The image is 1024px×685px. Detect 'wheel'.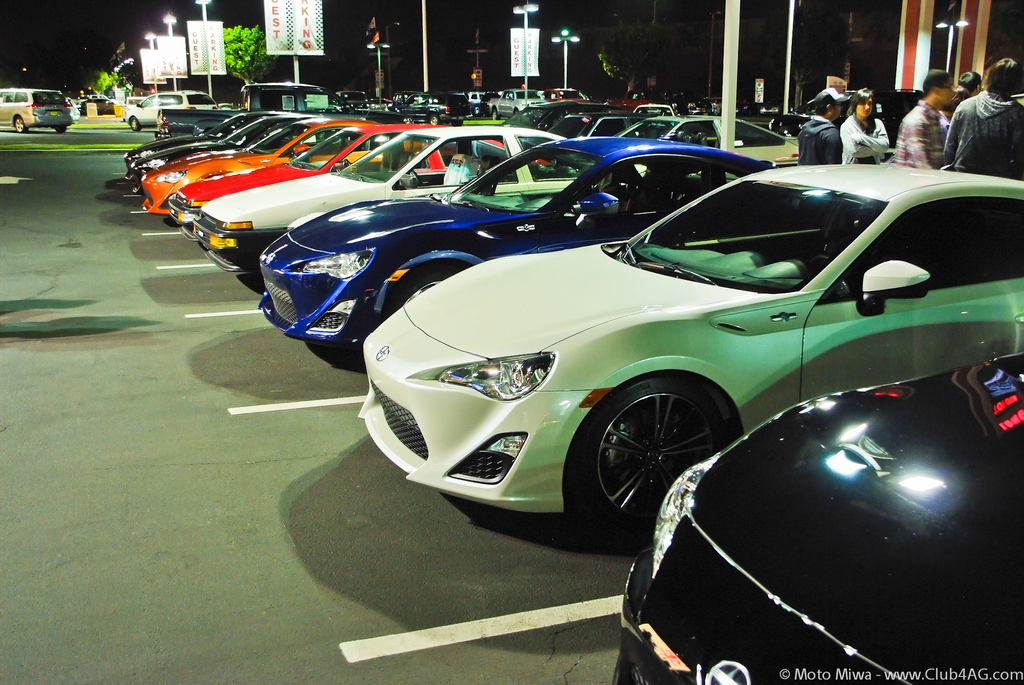
Detection: 12 114 25 134.
